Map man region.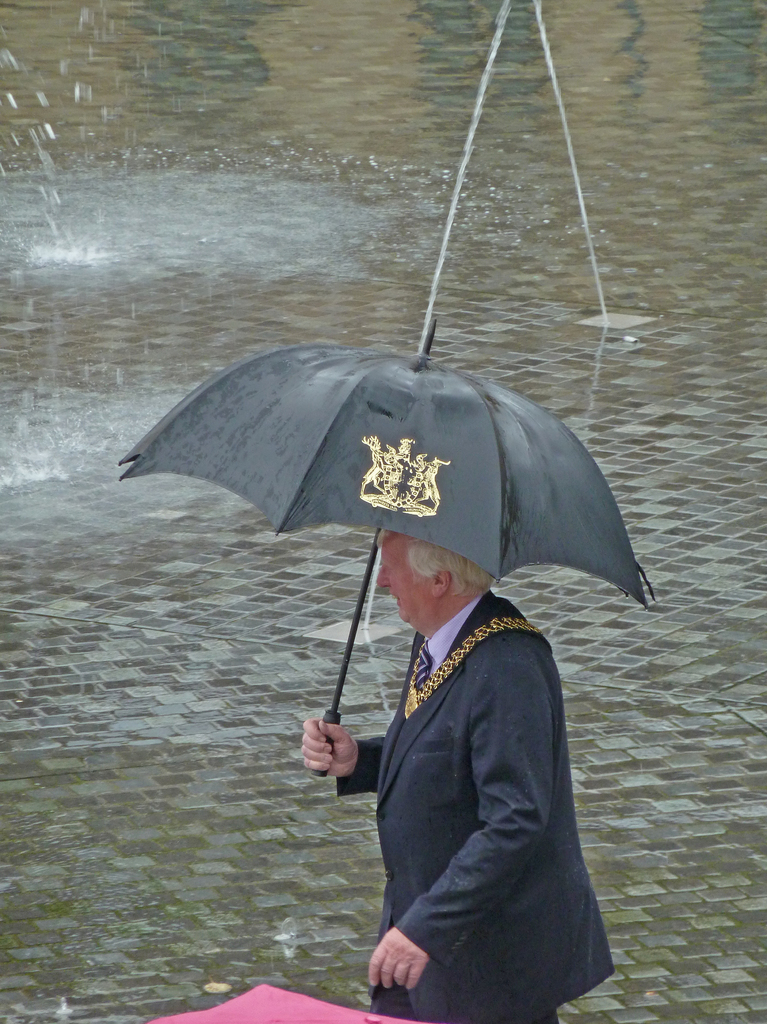
Mapped to <box>273,502,632,1006</box>.
